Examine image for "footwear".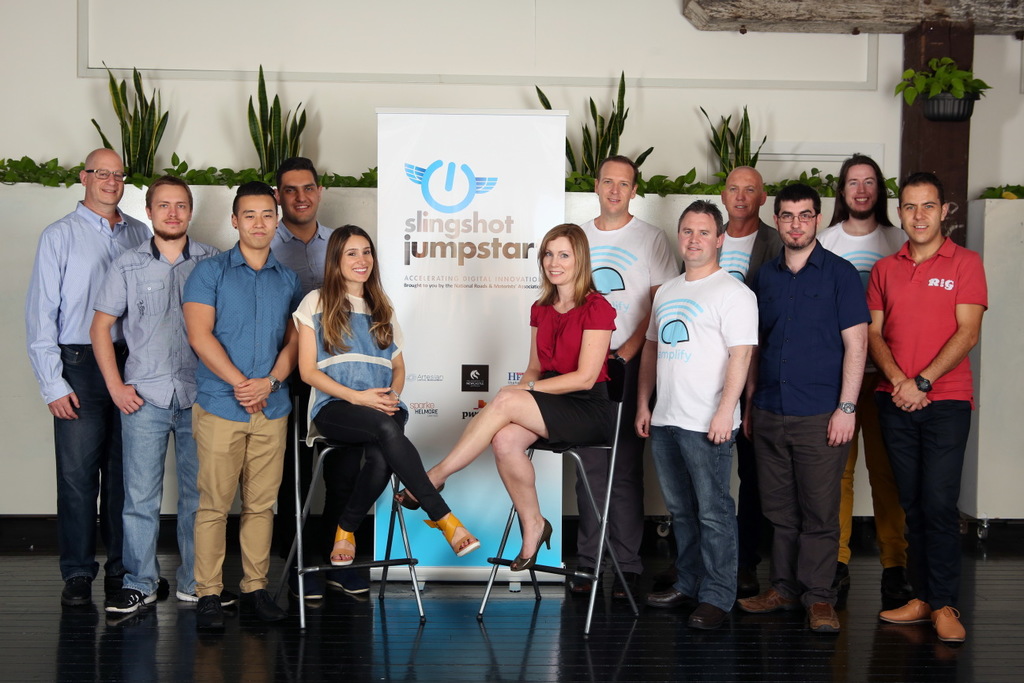
Examination result: (x1=179, y1=587, x2=235, y2=601).
